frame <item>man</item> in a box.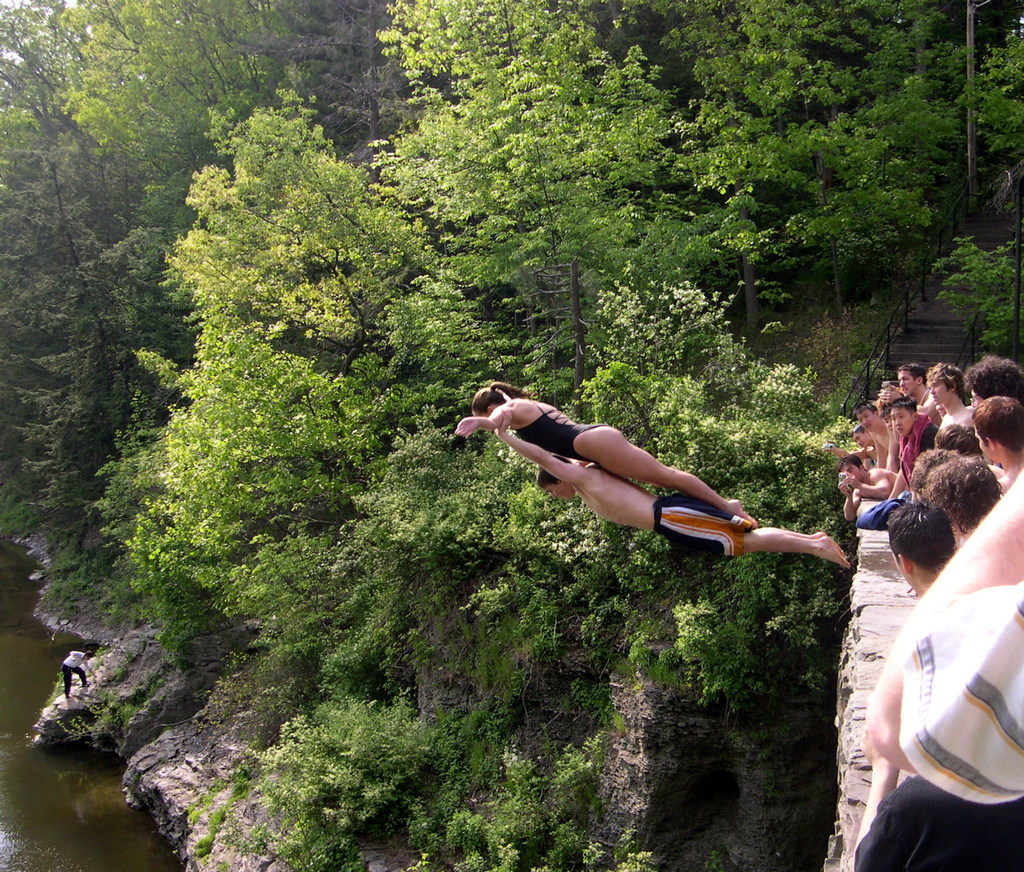
<bbox>968, 386, 1023, 489</bbox>.
